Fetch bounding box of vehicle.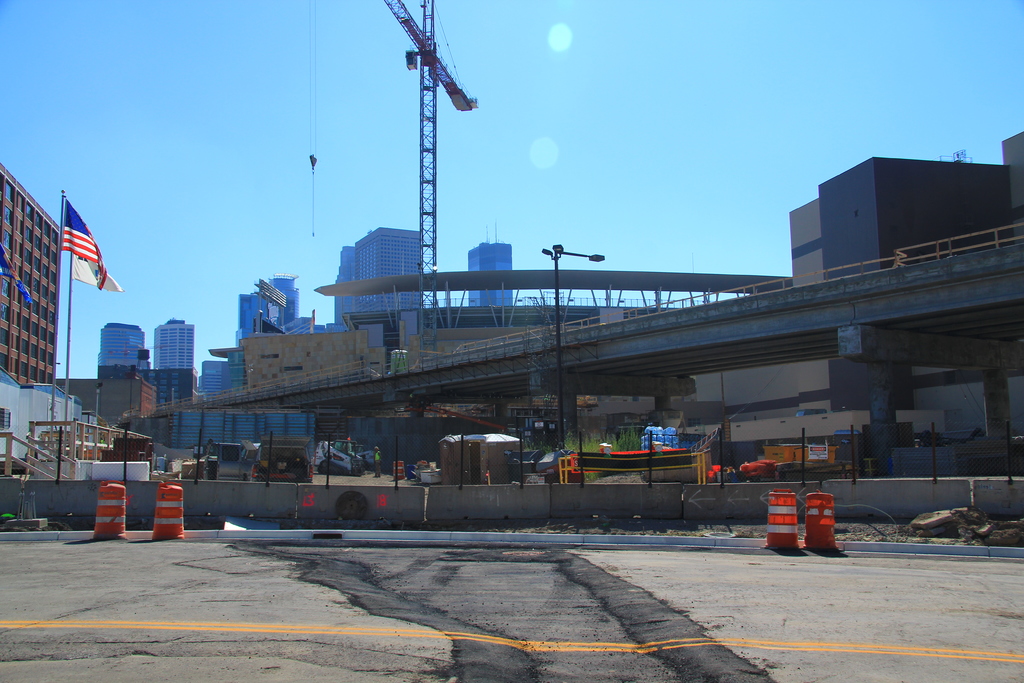
Bbox: <region>314, 441, 377, 478</region>.
